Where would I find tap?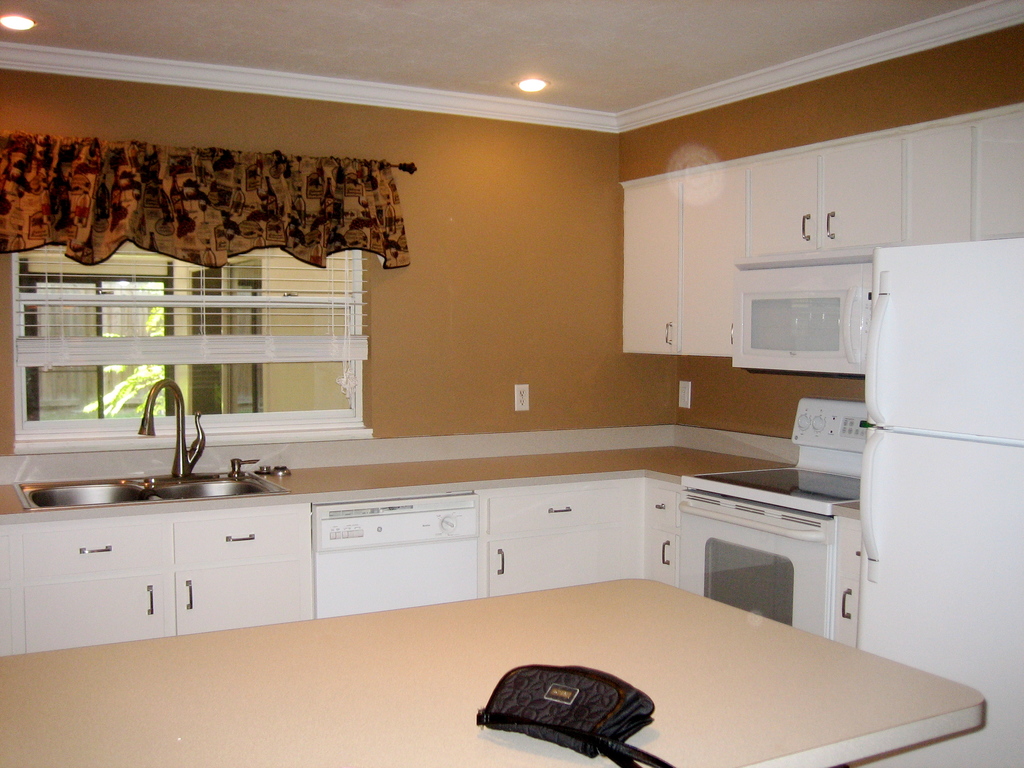
At [135,378,207,479].
